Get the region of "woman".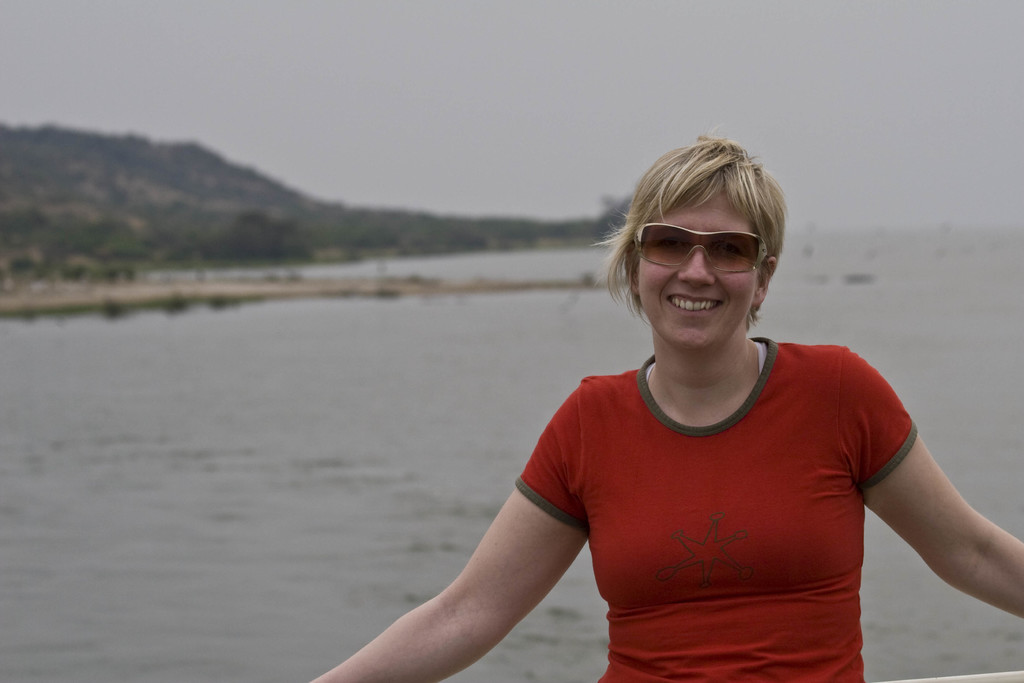
[310, 129, 1023, 682].
